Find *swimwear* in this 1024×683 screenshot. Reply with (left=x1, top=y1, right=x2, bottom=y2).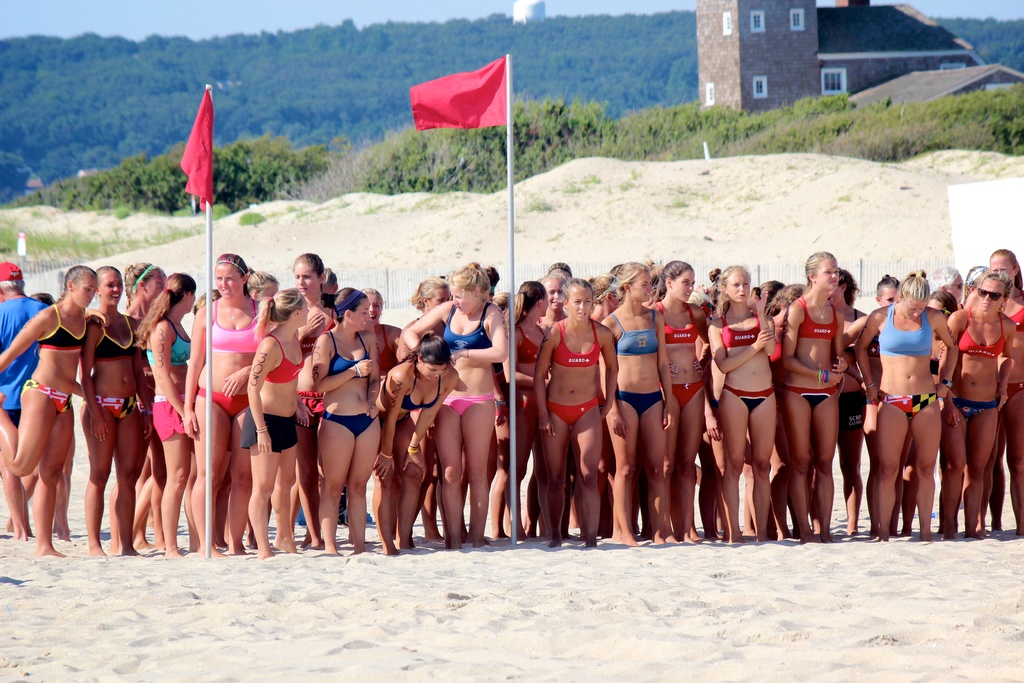
(left=88, top=391, right=141, bottom=418).
